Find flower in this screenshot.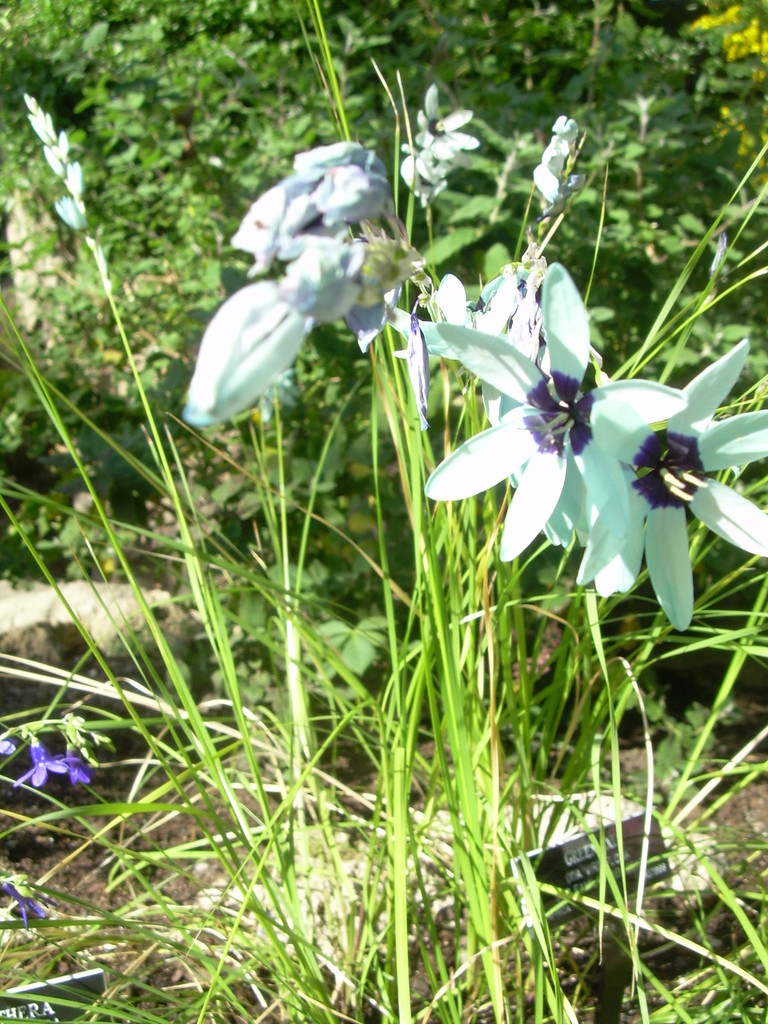
The bounding box for flower is bbox=[0, 875, 55, 919].
